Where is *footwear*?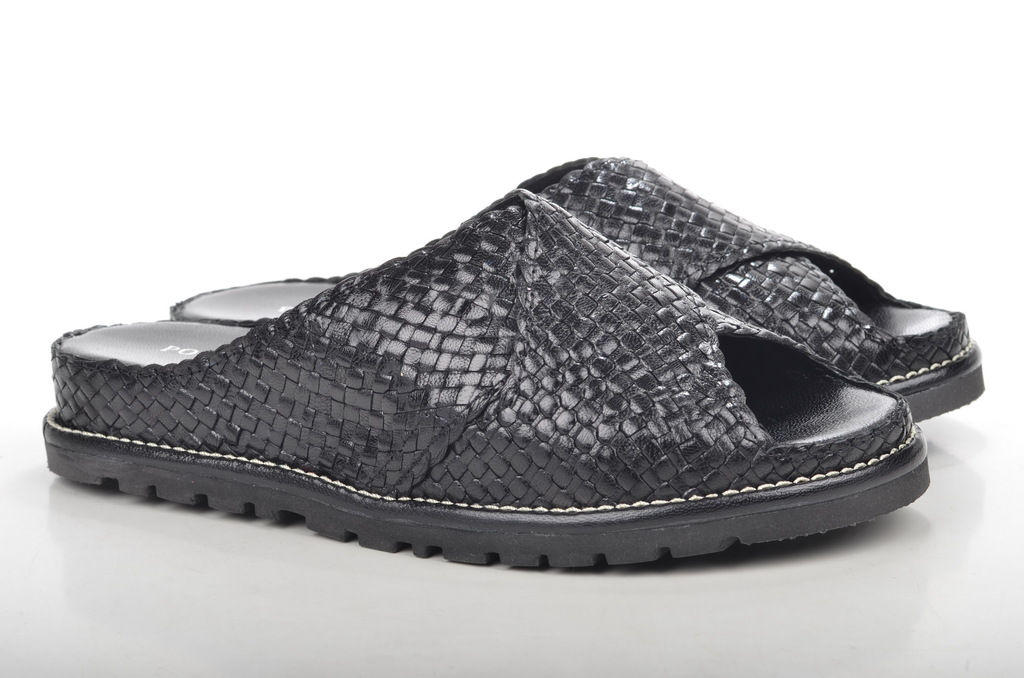
{"left": 41, "top": 187, "right": 937, "bottom": 570}.
